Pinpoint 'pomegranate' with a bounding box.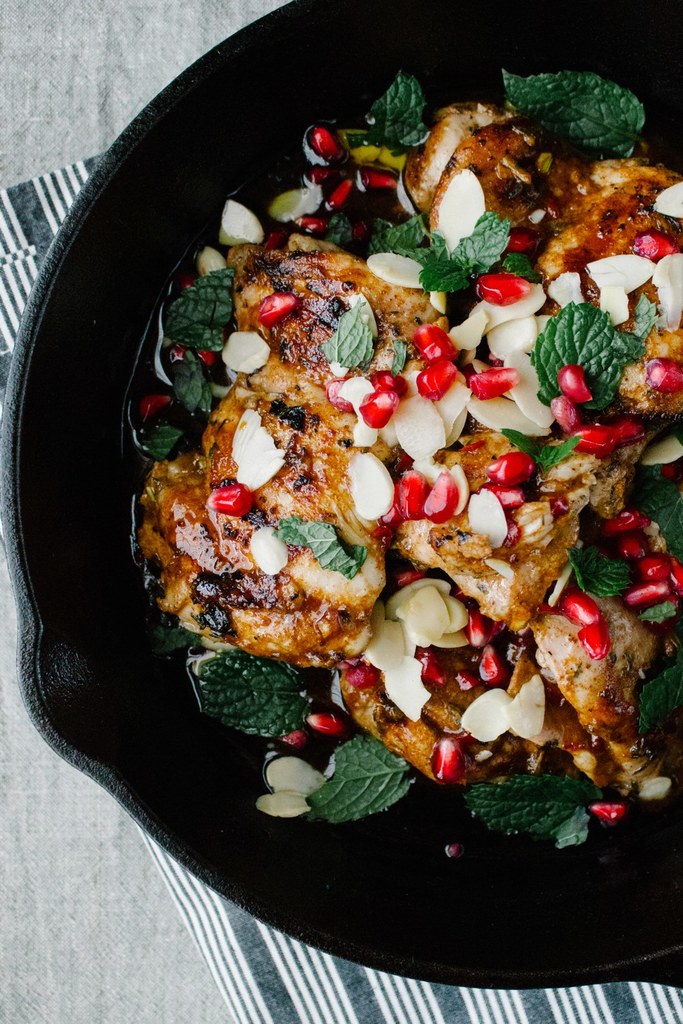
box(473, 368, 520, 396).
